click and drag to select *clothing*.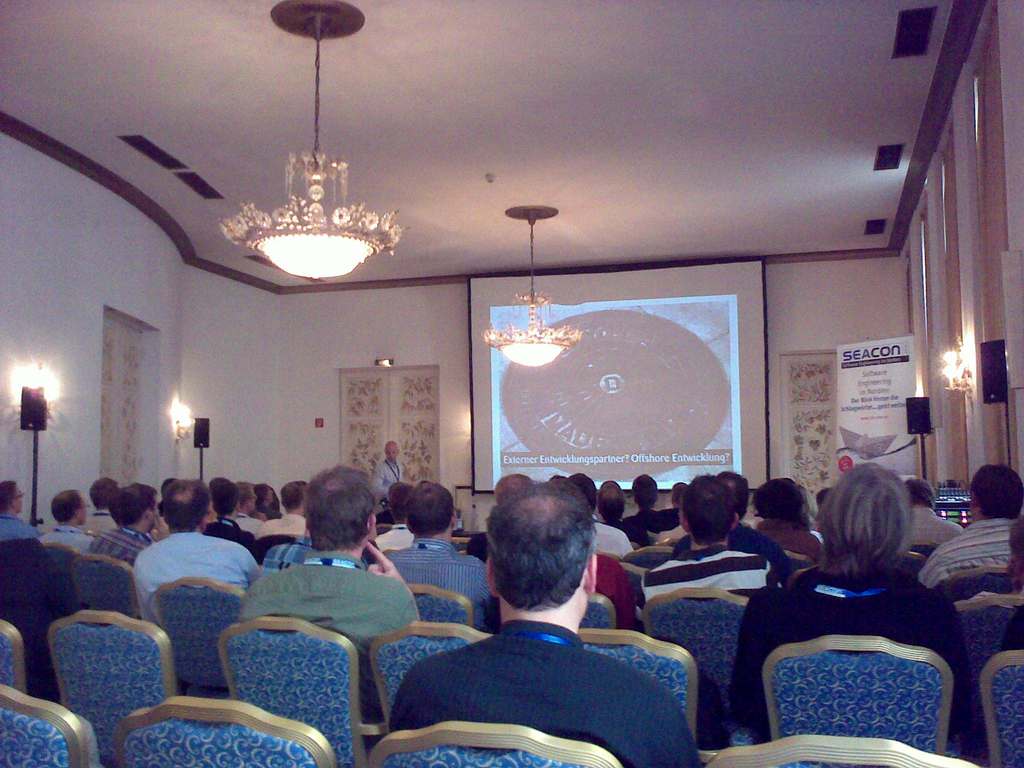
Selection: rect(637, 535, 777, 623).
